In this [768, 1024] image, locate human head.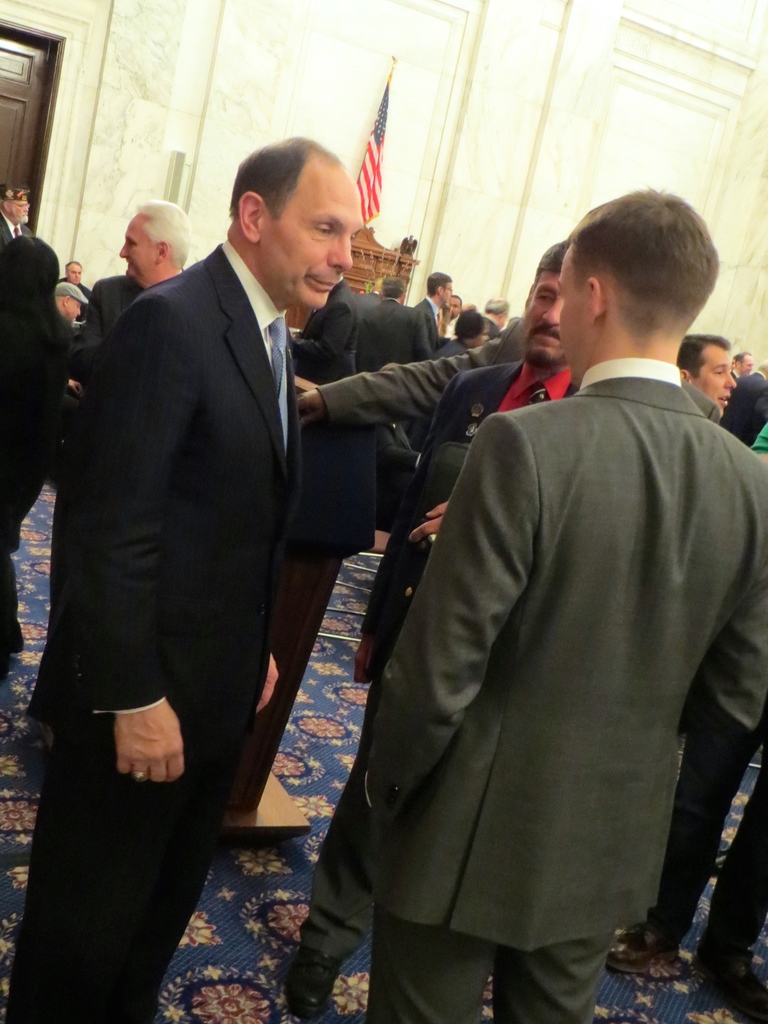
Bounding box: [left=429, top=274, right=456, bottom=309].
